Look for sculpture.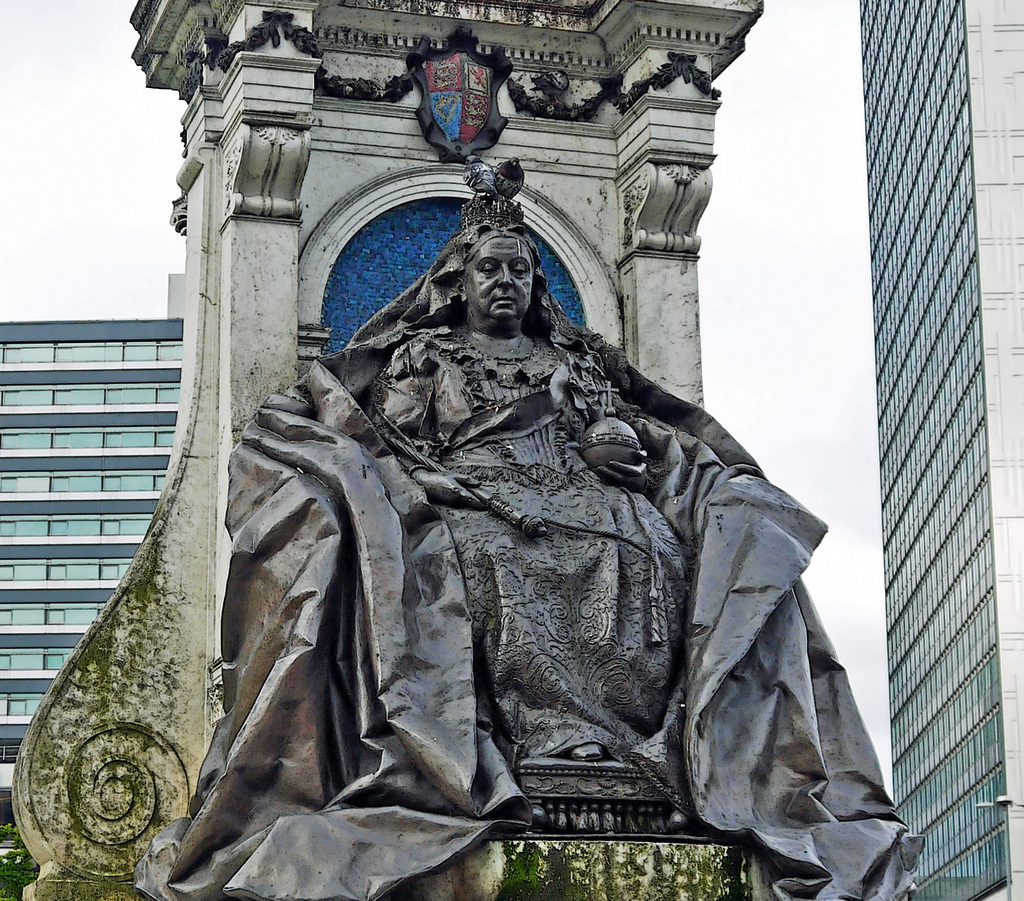
Found: rect(132, 142, 946, 900).
